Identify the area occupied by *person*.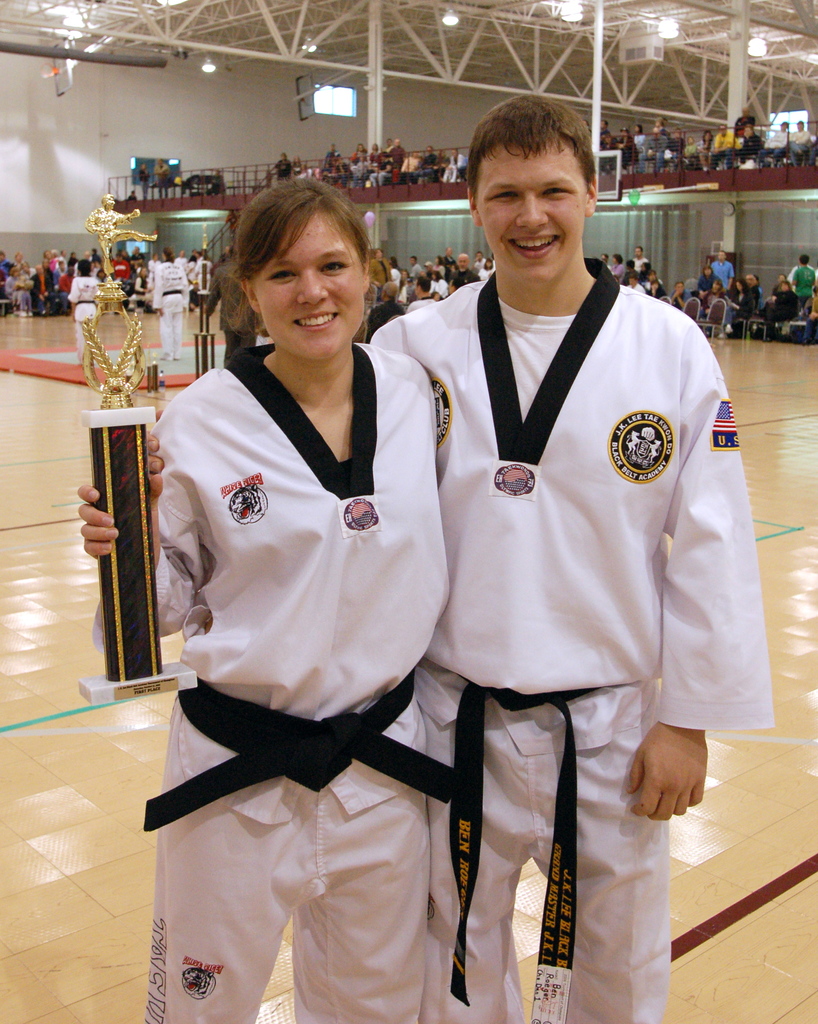
Area: {"x1": 403, "y1": 74, "x2": 732, "y2": 1023}.
